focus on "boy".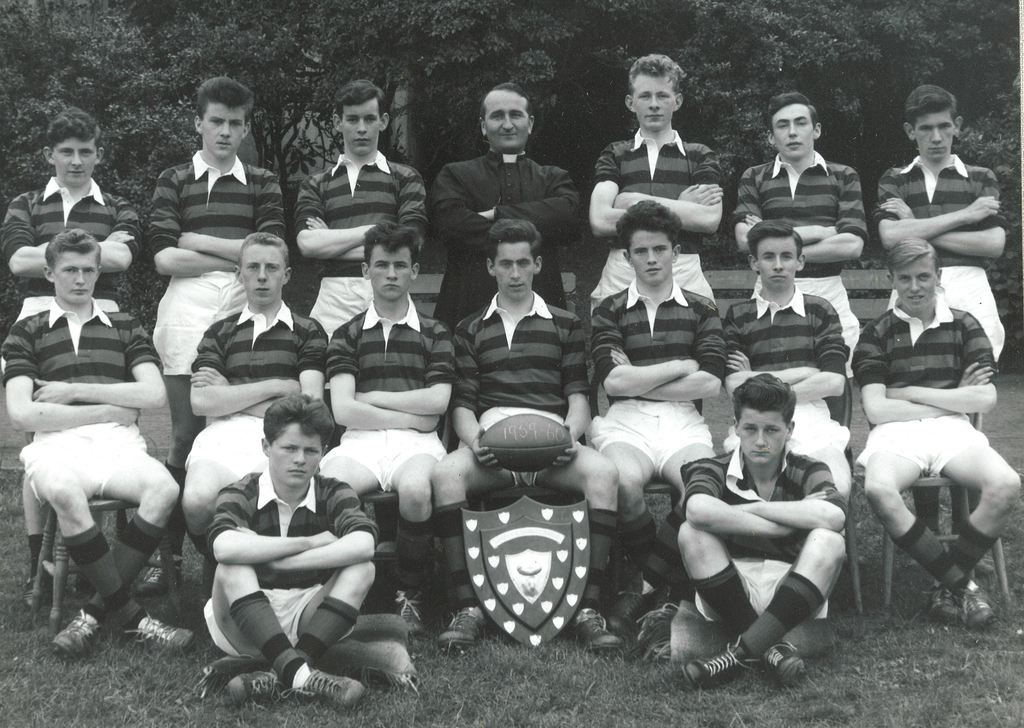
Focused at locate(196, 394, 381, 710).
